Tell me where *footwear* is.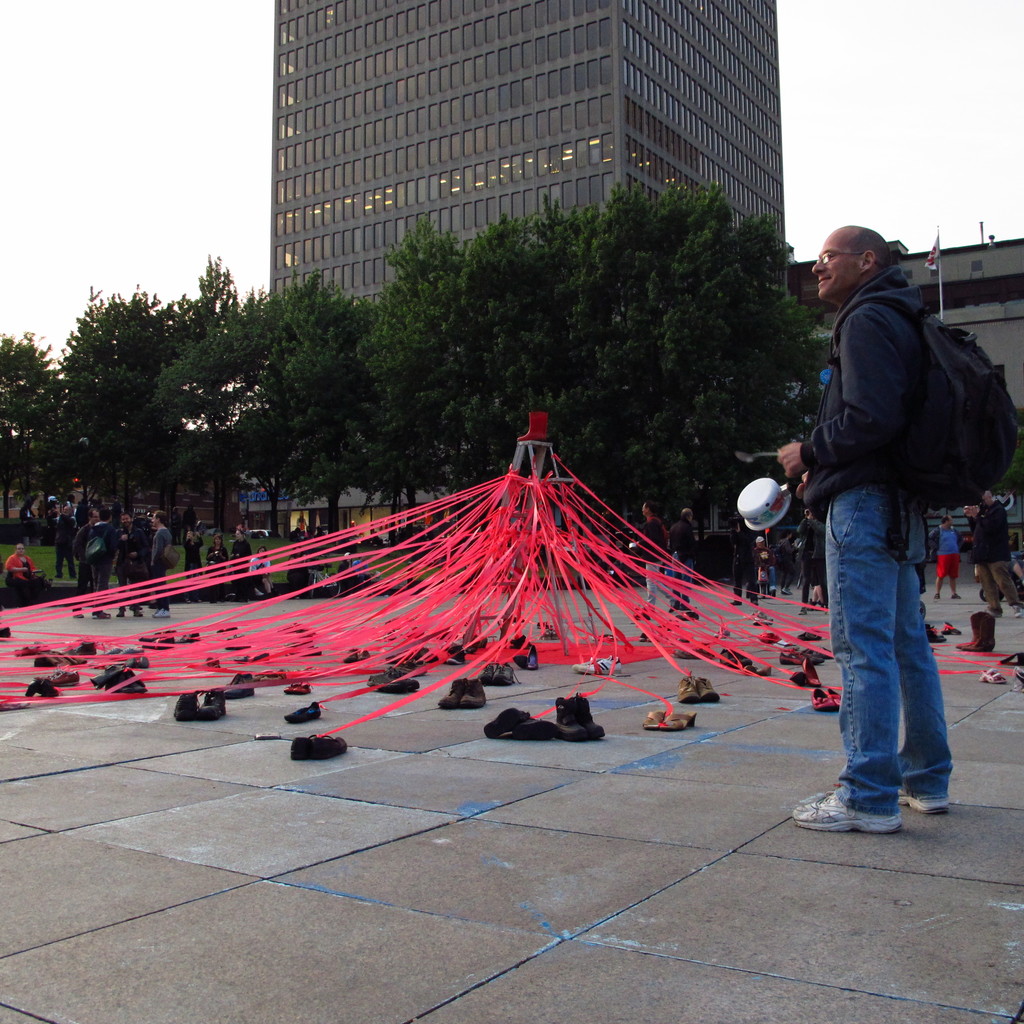
*footwear* is at 926:618:950:646.
